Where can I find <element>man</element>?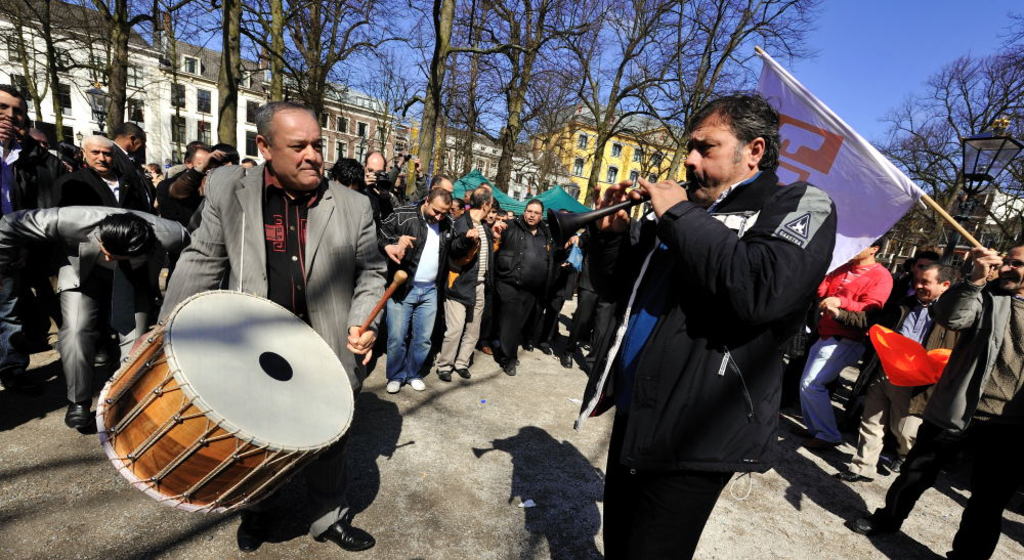
You can find it at bbox=[577, 92, 835, 559].
